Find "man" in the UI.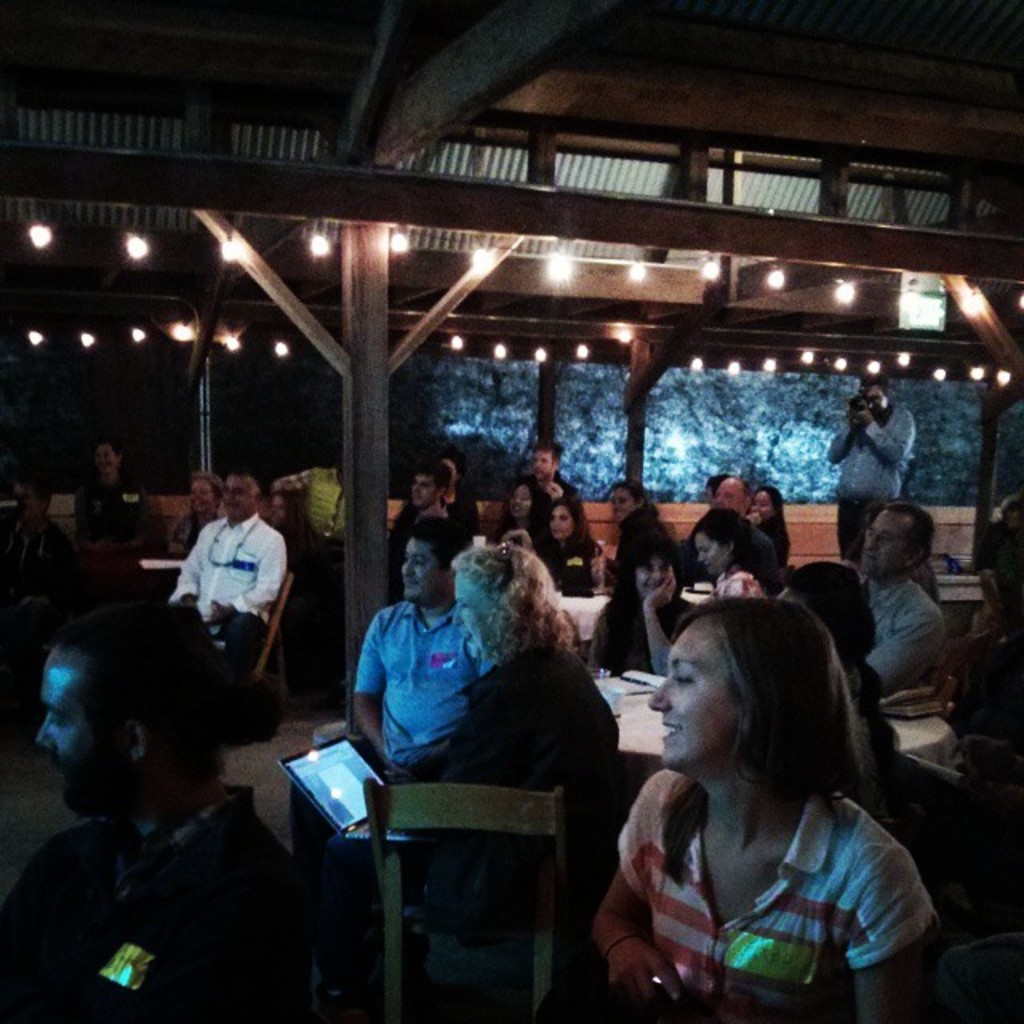
UI element at bbox=[0, 606, 314, 1022].
